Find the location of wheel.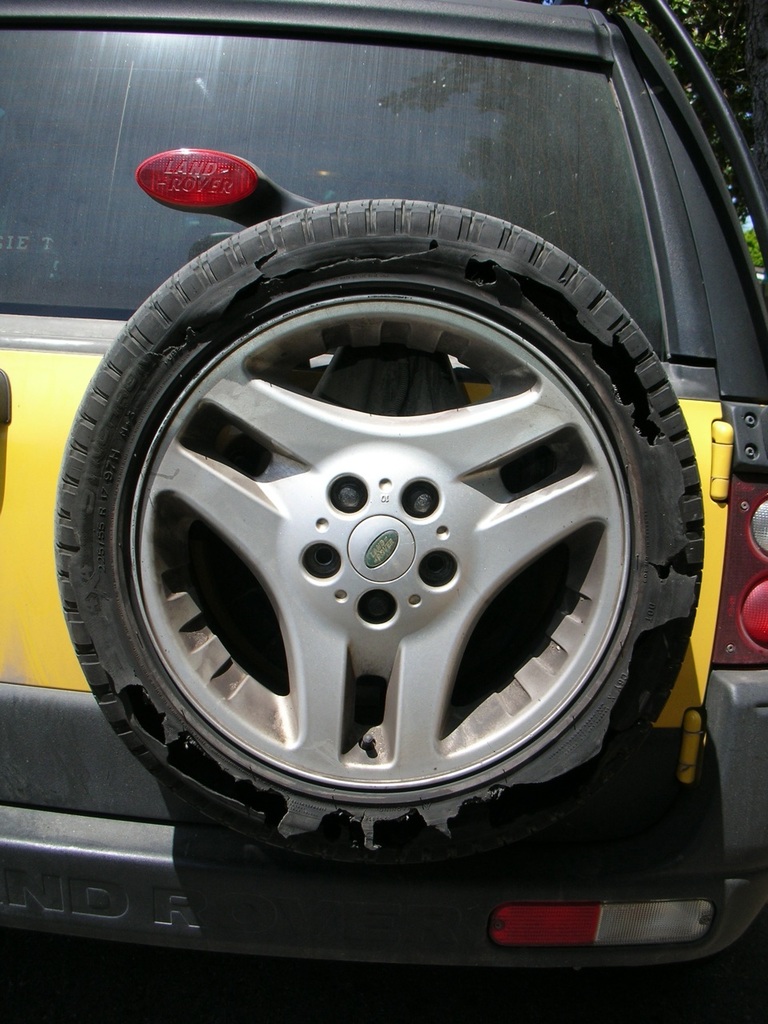
Location: bbox=[65, 214, 669, 821].
